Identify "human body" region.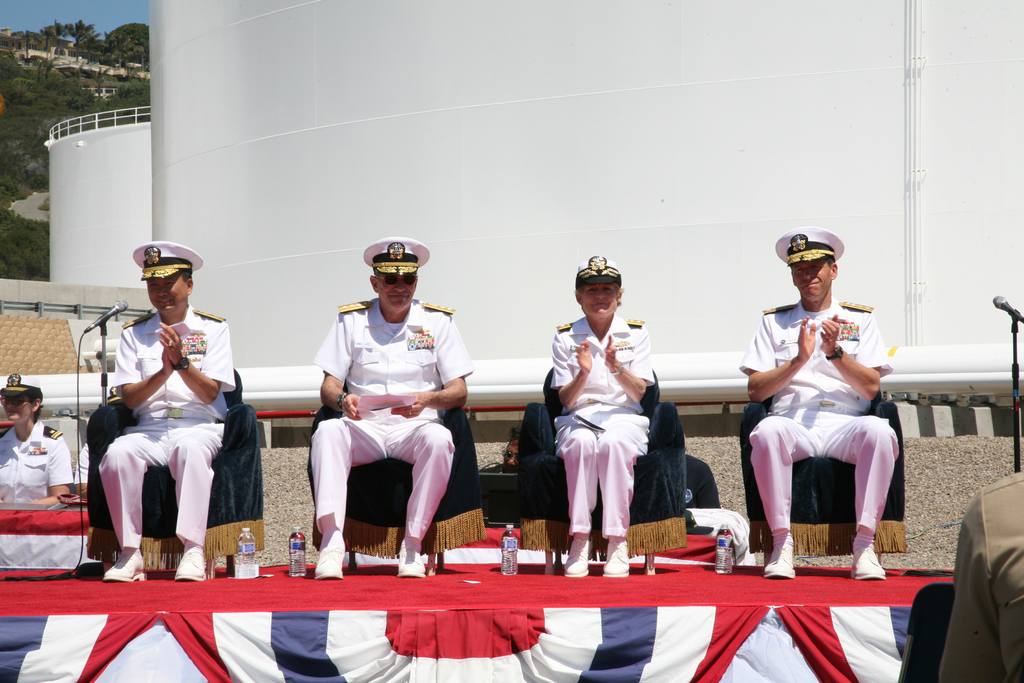
Region: (x1=740, y1=229, x2=916, y2=576).
